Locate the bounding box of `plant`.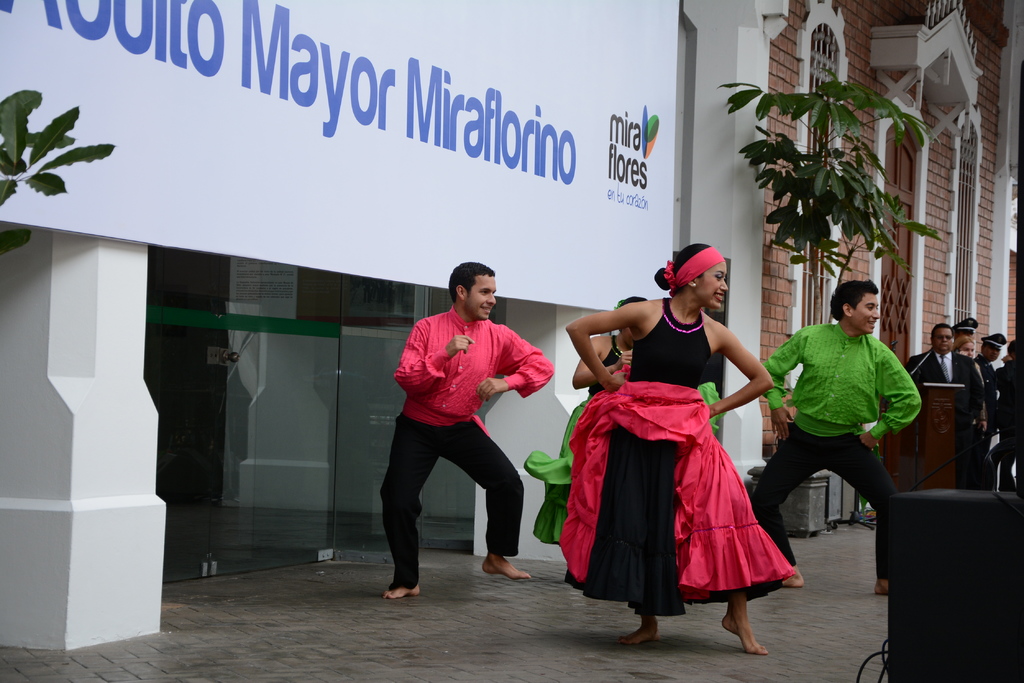
Bounding box: left=0, top=88, right=118, bottom=207.
